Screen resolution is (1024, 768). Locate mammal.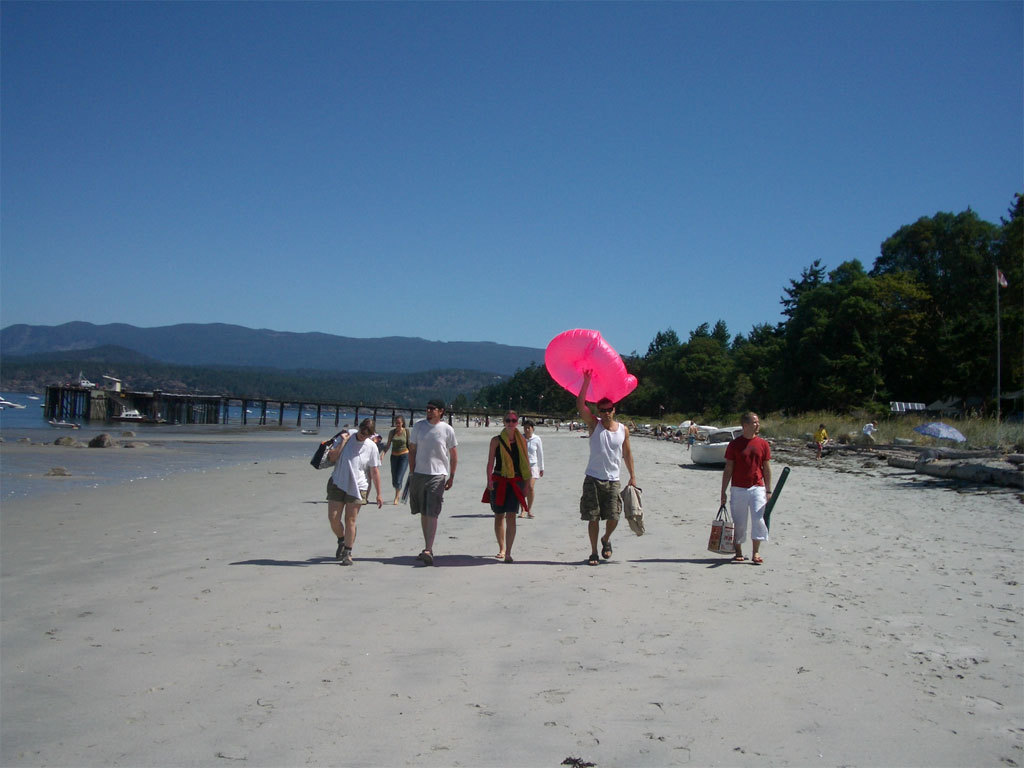
718,427,777,564.
